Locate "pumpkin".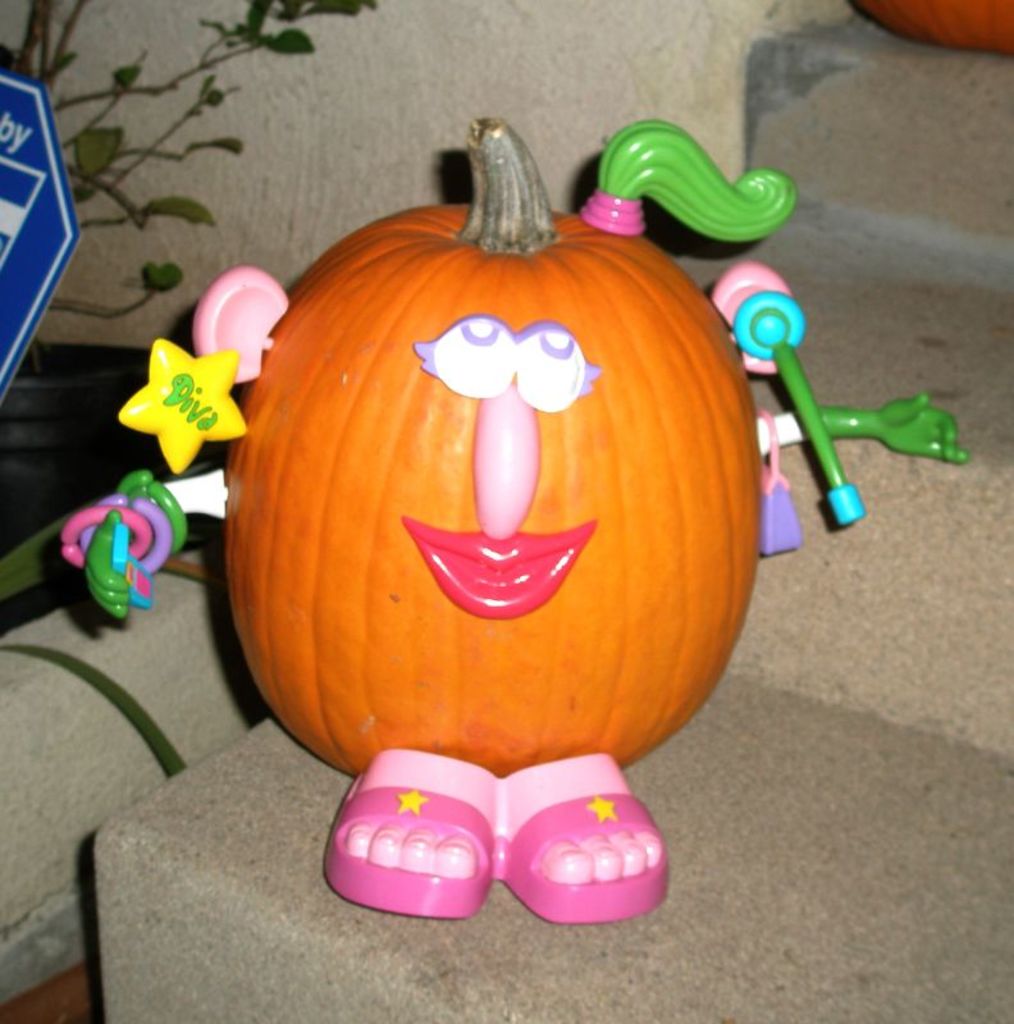
Bounding box: x1=229, y1=173, x2=790, y2=771.
